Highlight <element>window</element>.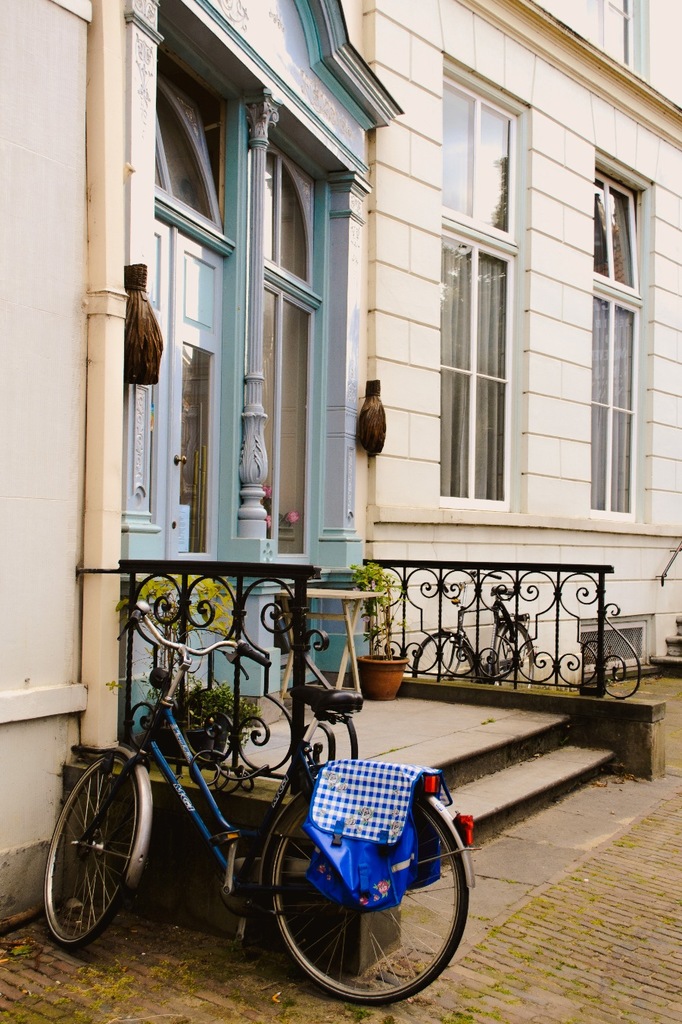
Highlighted region: 581/615/663/673.
